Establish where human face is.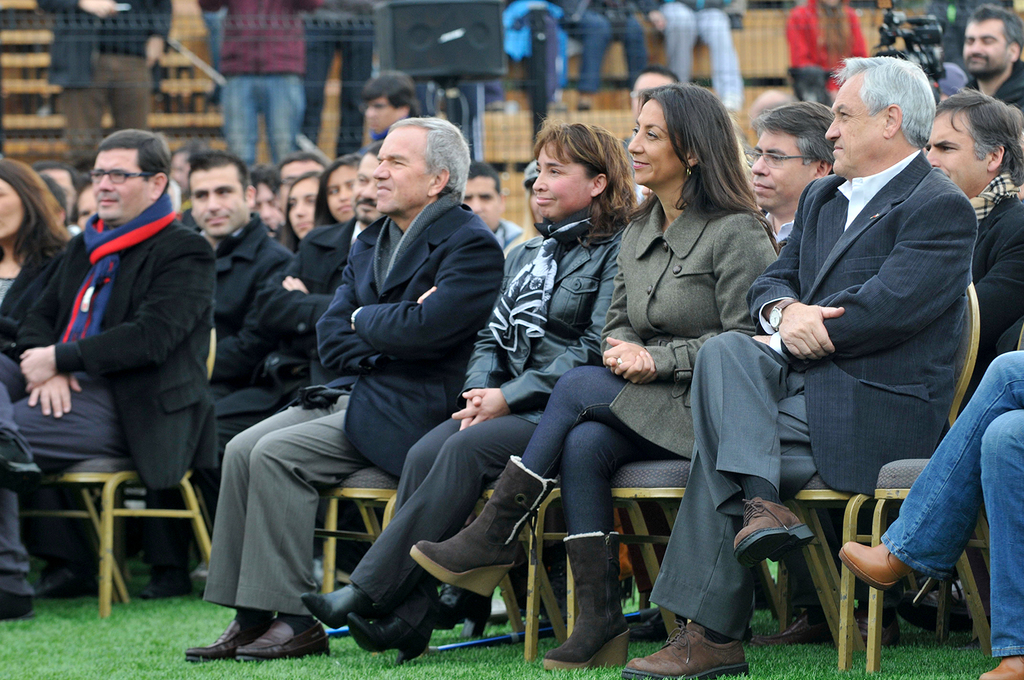
Established at left=277, top=161, right=325, bottom=197.
